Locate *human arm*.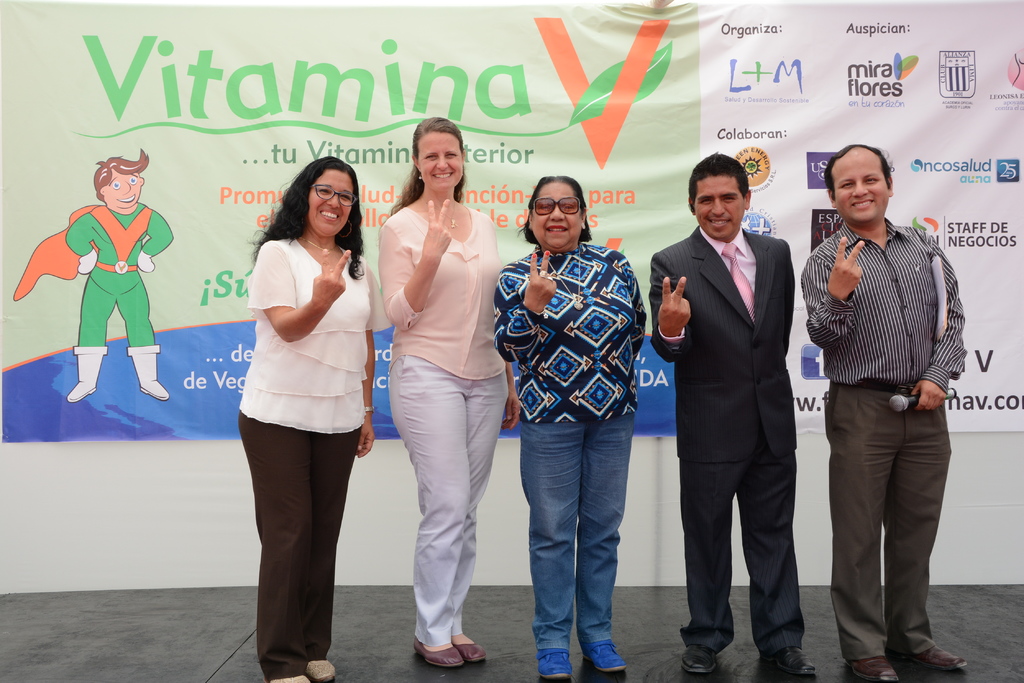
Bounding box: <bbox>806, 237, 870, 346</bbox>.
